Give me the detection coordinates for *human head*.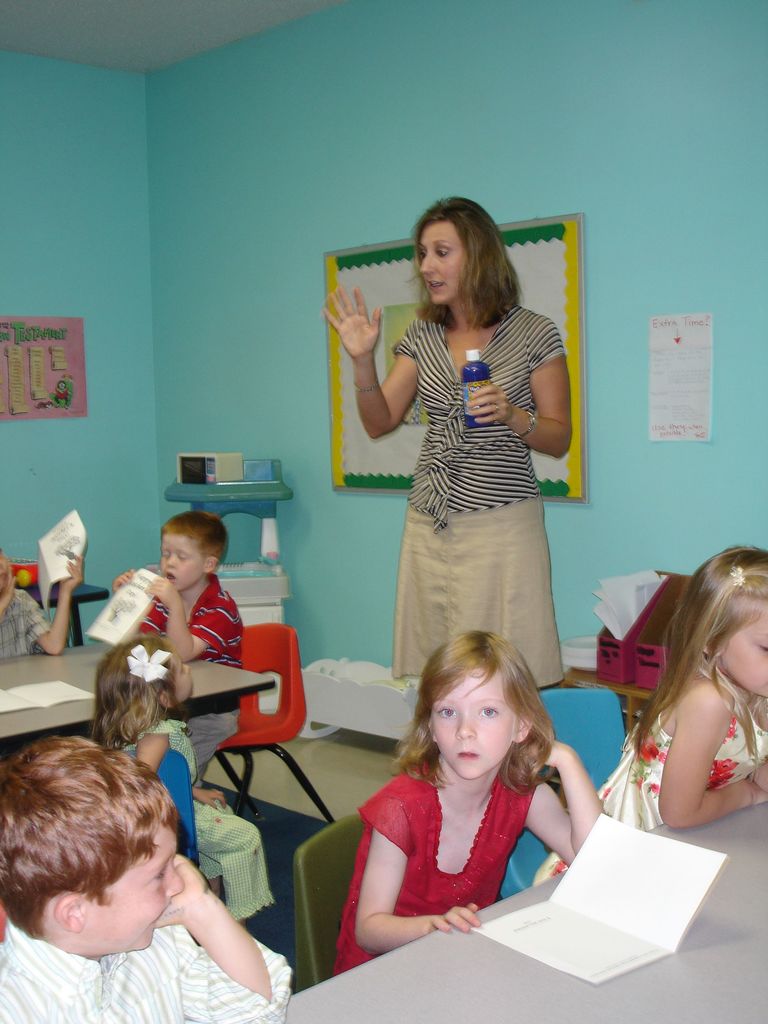
BBox(0, 749, 194, 958).
